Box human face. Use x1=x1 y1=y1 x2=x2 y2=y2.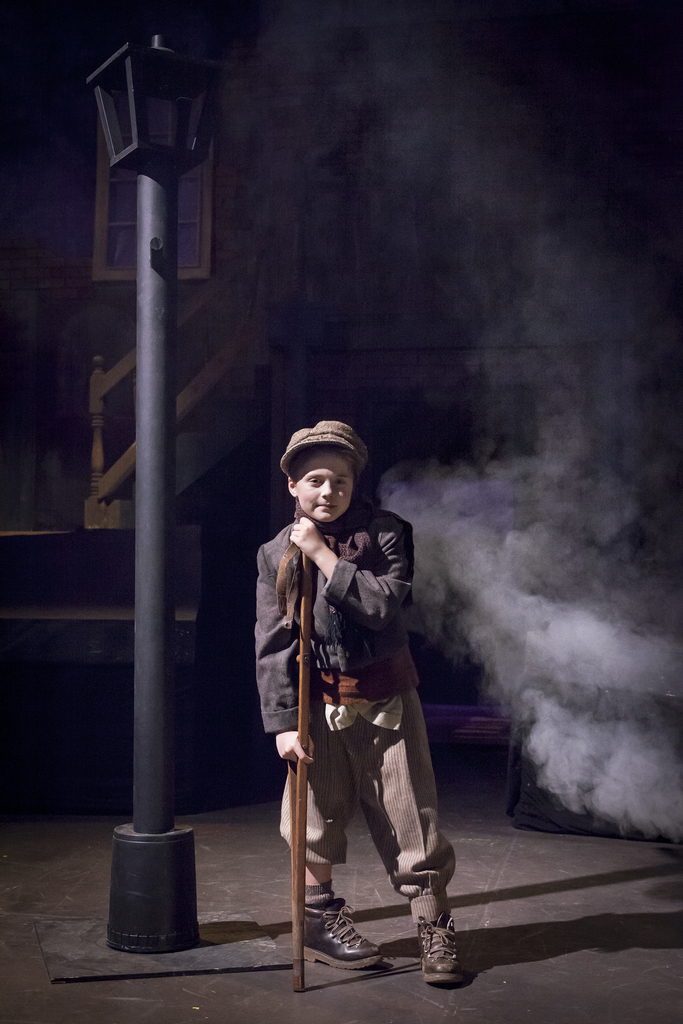
x1=297 y1=453 x2=352 y2=519.
